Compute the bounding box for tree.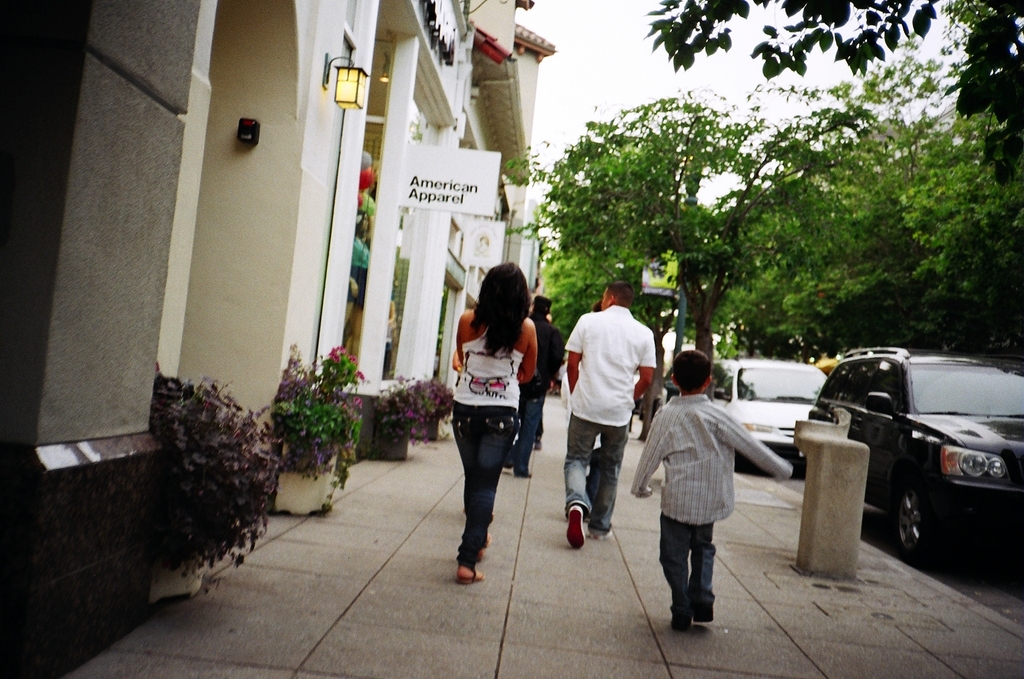
<bbox>643, 0, 1023, 190</bbox>.
